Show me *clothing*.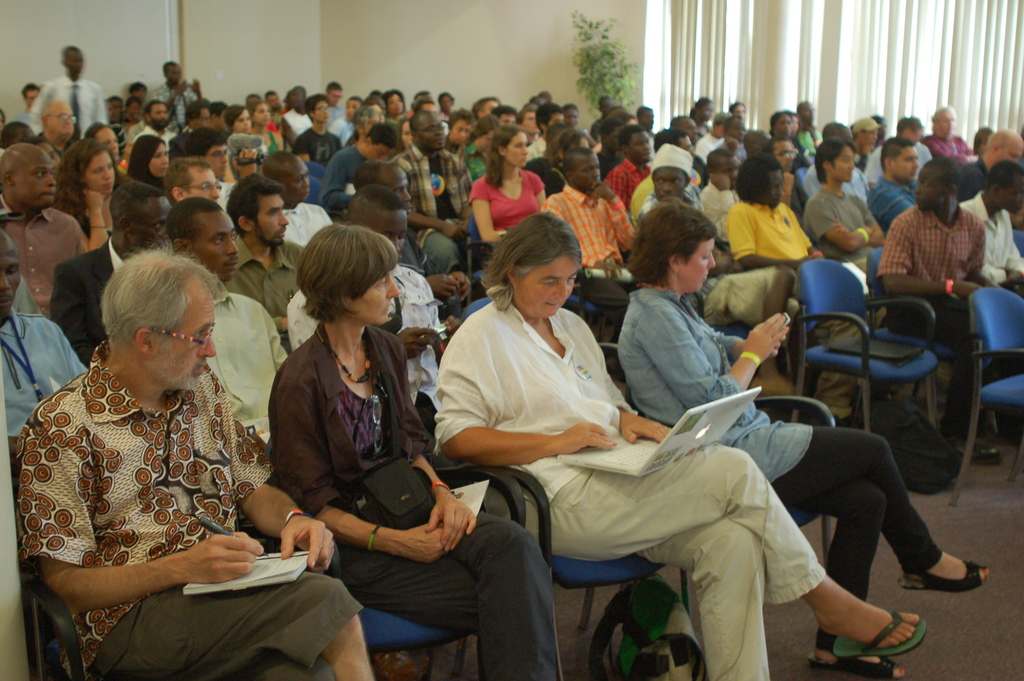
*clothing* is here: {"x1": 719, "y1": 188, "x2": 811, "y2": 275}.
